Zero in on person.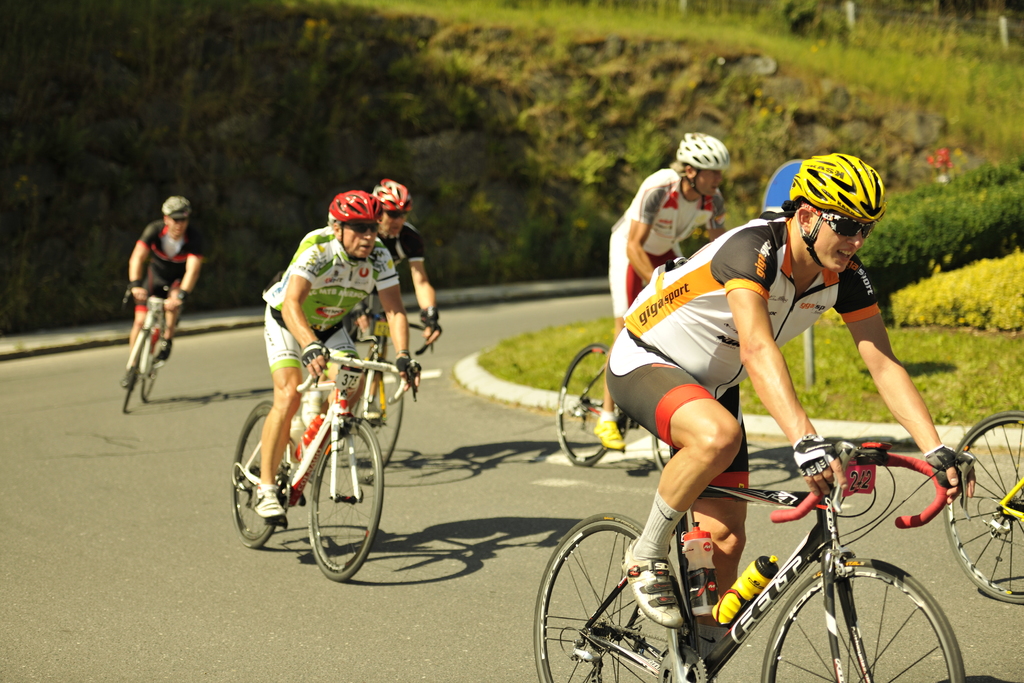
Zeroed in: 300 179 443 429.
